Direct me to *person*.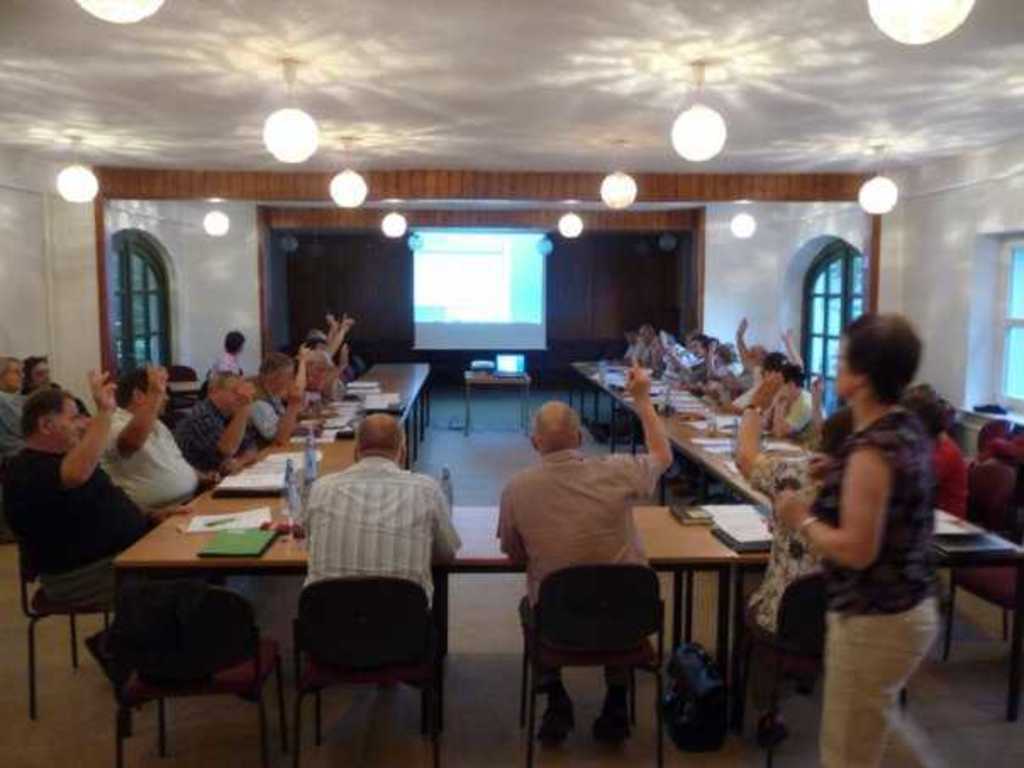
Direction: select_region(793, 371, 854, 434).
